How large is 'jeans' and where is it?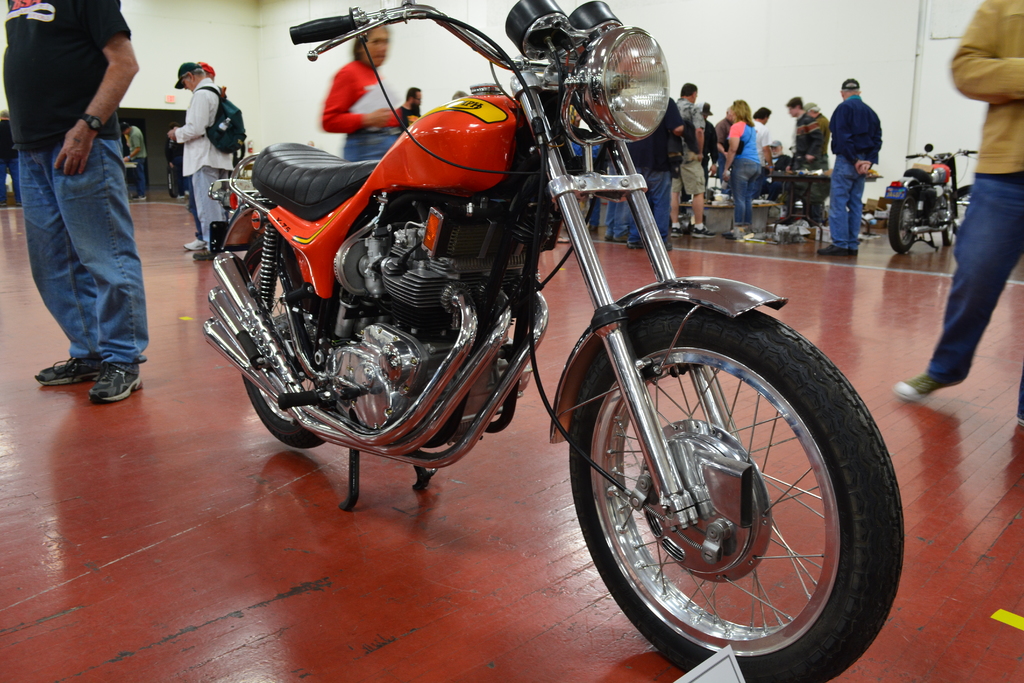
Bounding box: <bbox>737, 156, 760, 224</bbox>.
